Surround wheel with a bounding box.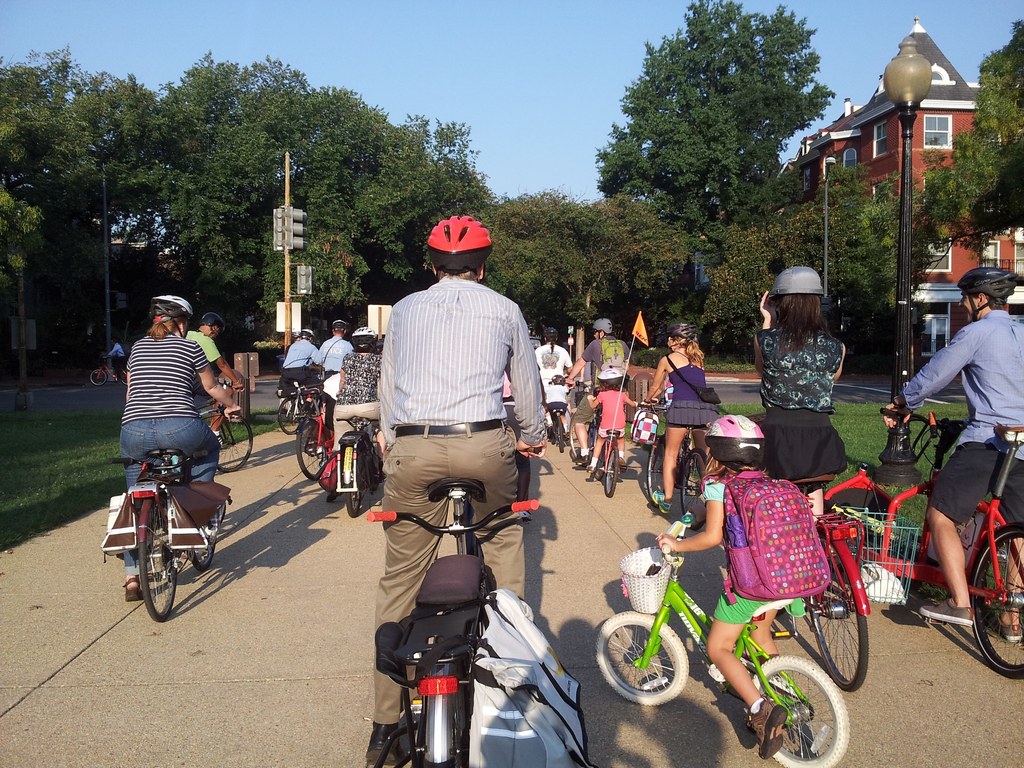
<box>138,500,175,620</box>.
